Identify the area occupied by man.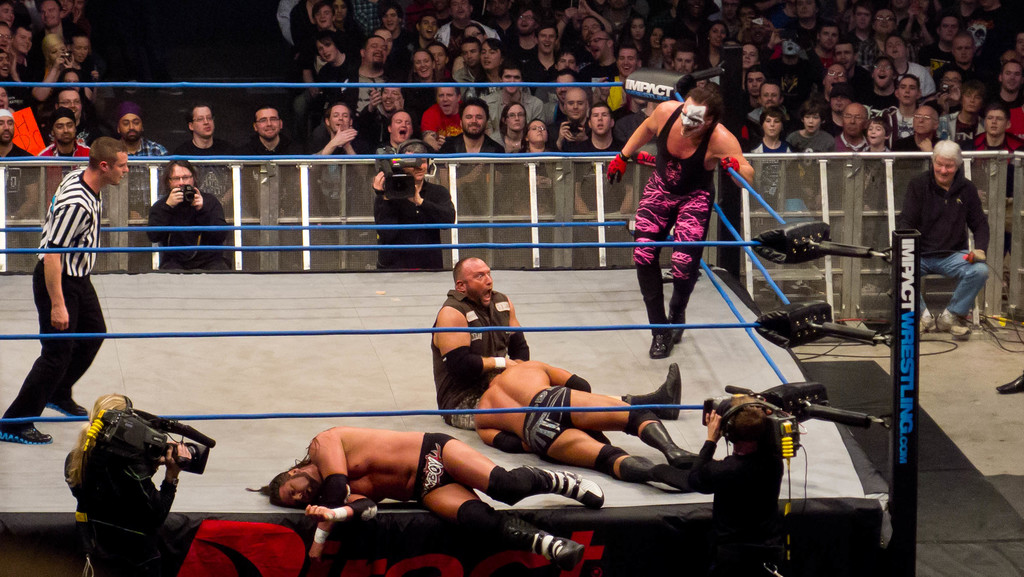
Area: crop(234, 108, 302, 275).
